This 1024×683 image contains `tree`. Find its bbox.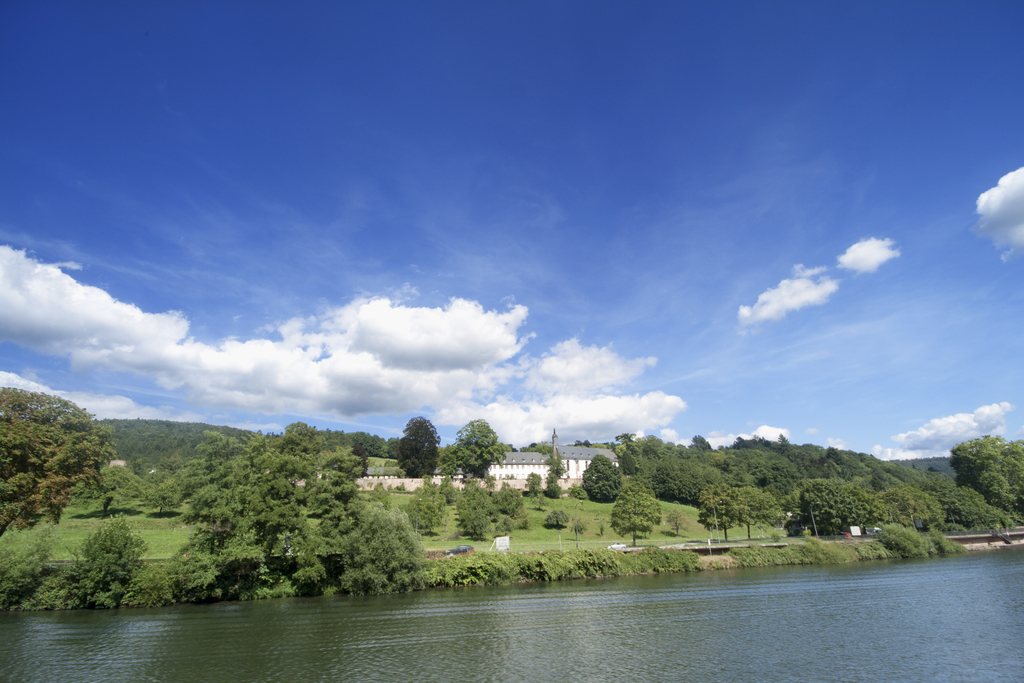
BBox(406, 488, 445, 529).
